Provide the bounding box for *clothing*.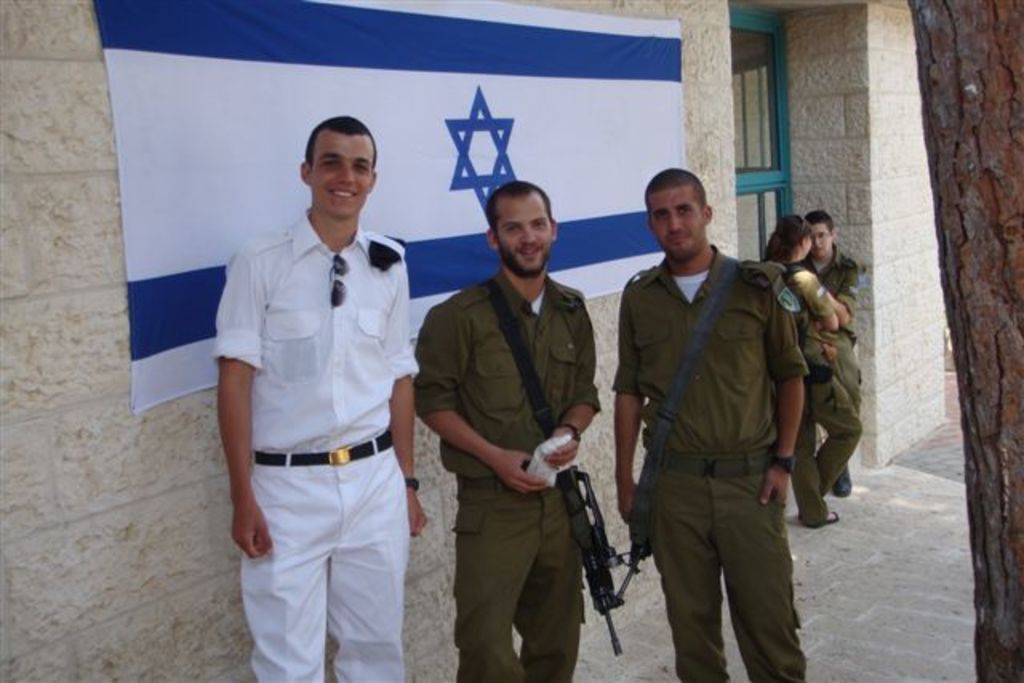
(411, 267, 605, 681).
